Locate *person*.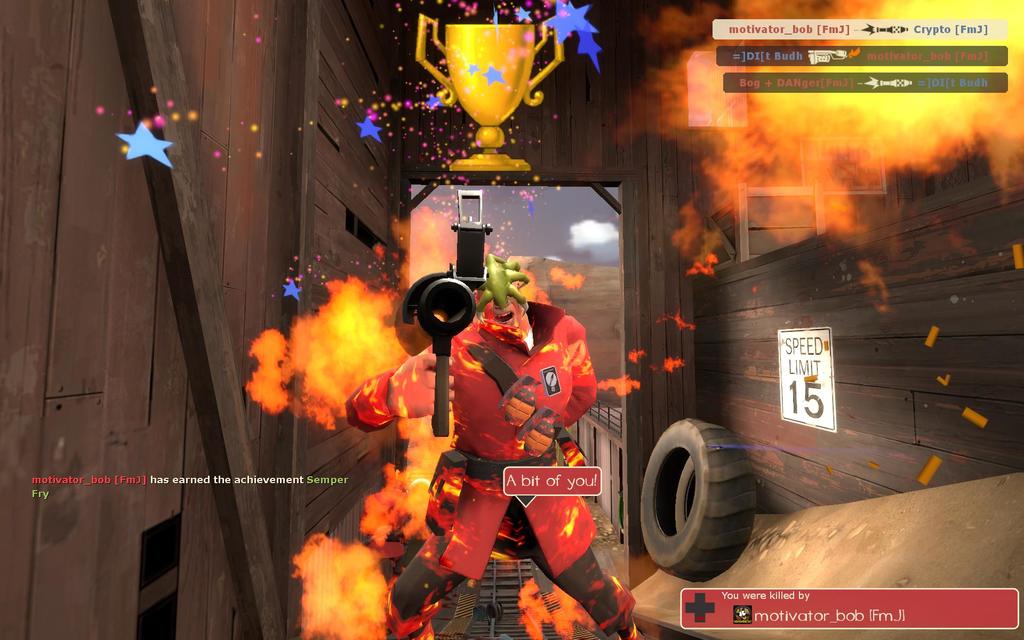
Bounding box: bbox=[342, 248, 638, 639].
